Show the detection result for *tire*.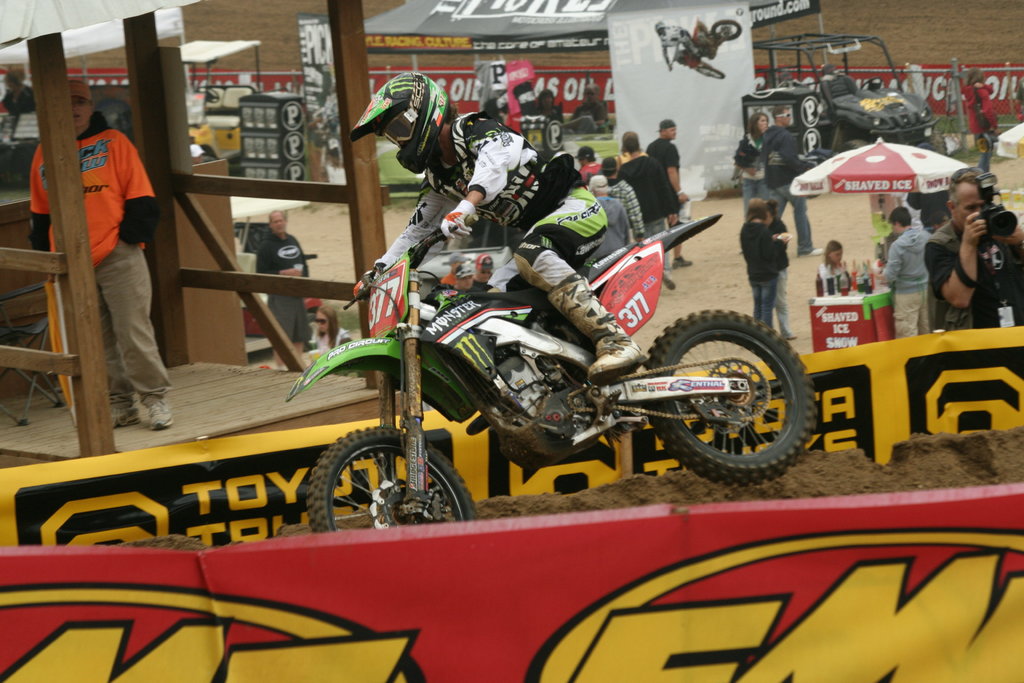
653:309:822:486.
